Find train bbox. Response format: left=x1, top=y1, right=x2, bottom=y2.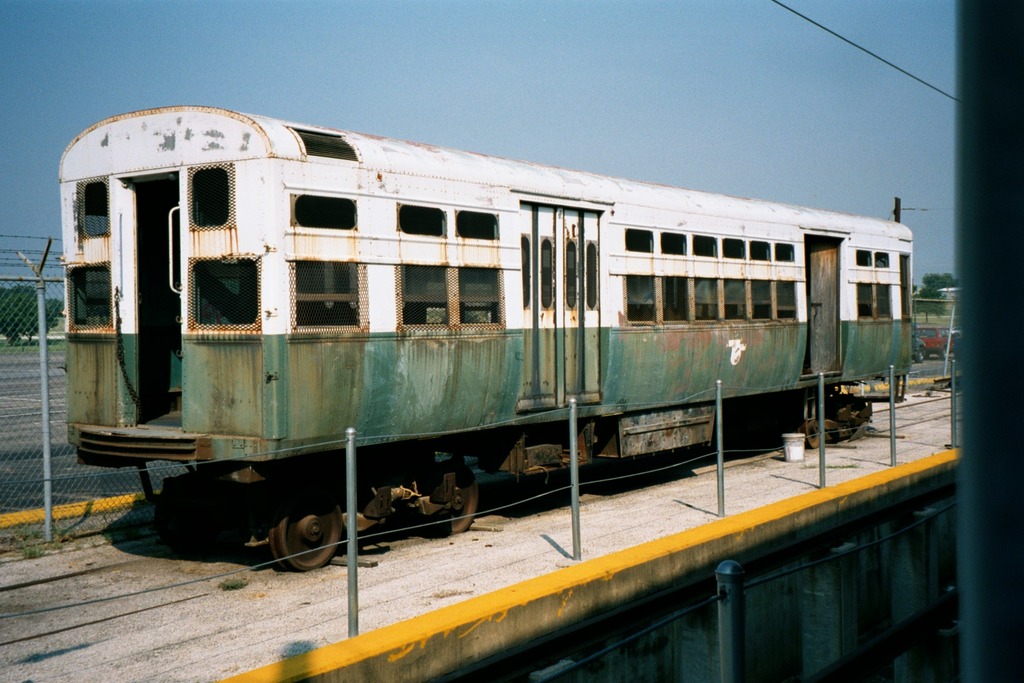
left=59, top=105, right=915, bottom=577.
